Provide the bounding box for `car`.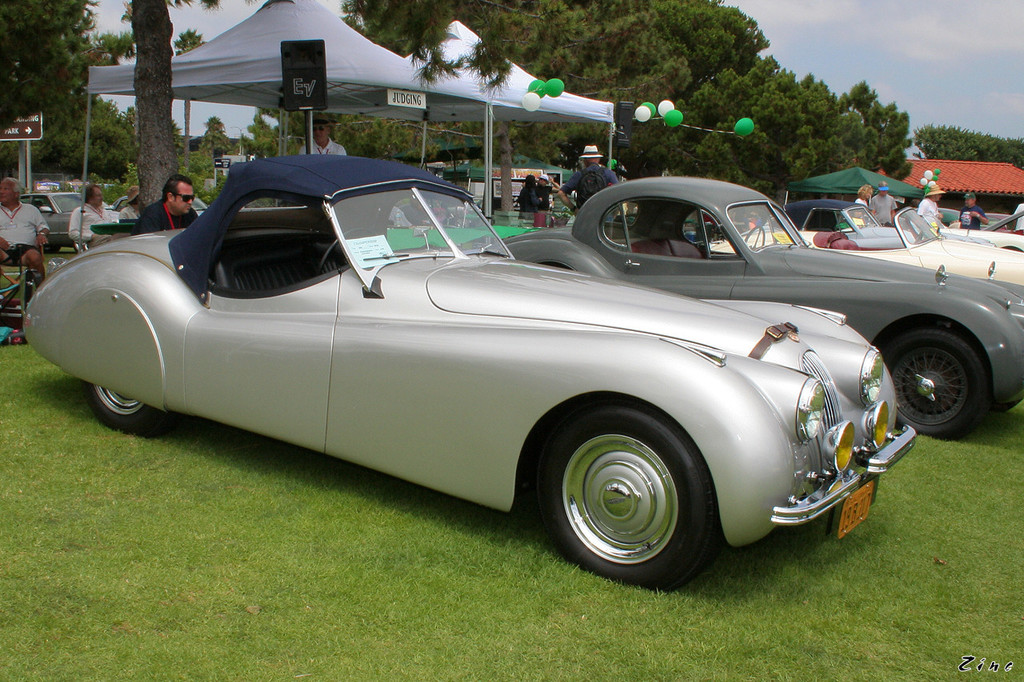
{"left": 465, "top": 174, "right": 1023, "bottom": 441}.
